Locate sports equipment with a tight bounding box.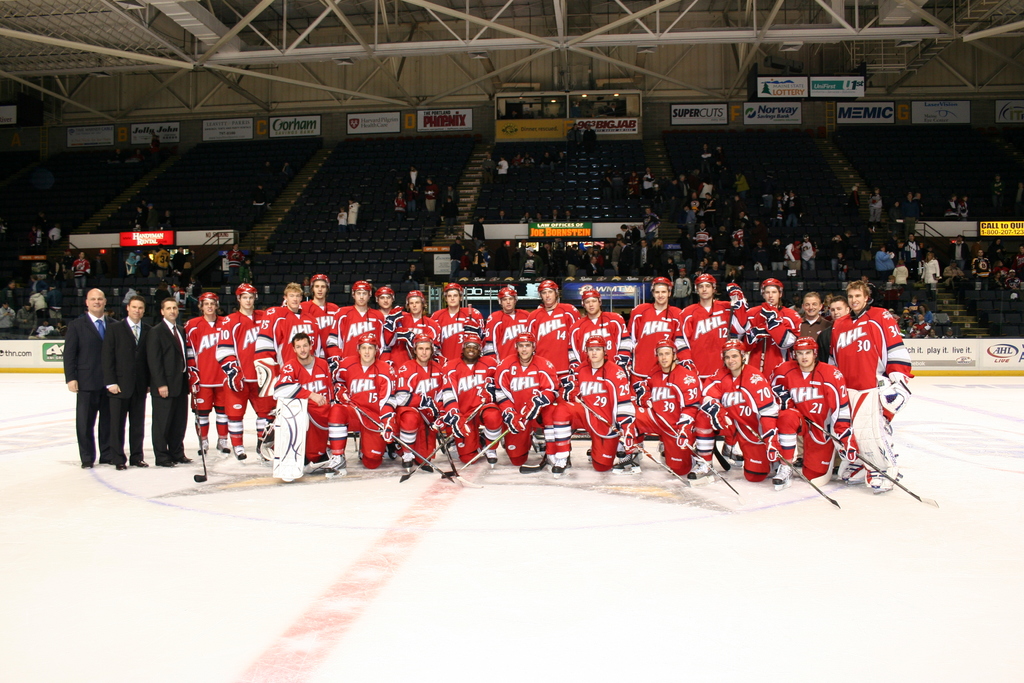
region(306, 272, 330, 288).
